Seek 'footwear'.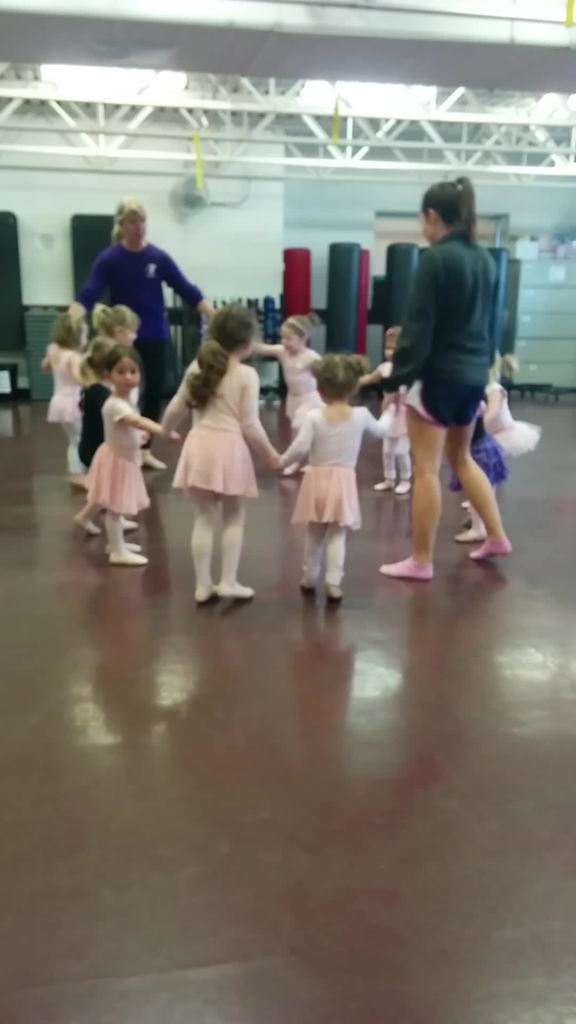
bbox=(108, 550, 145, 562).
